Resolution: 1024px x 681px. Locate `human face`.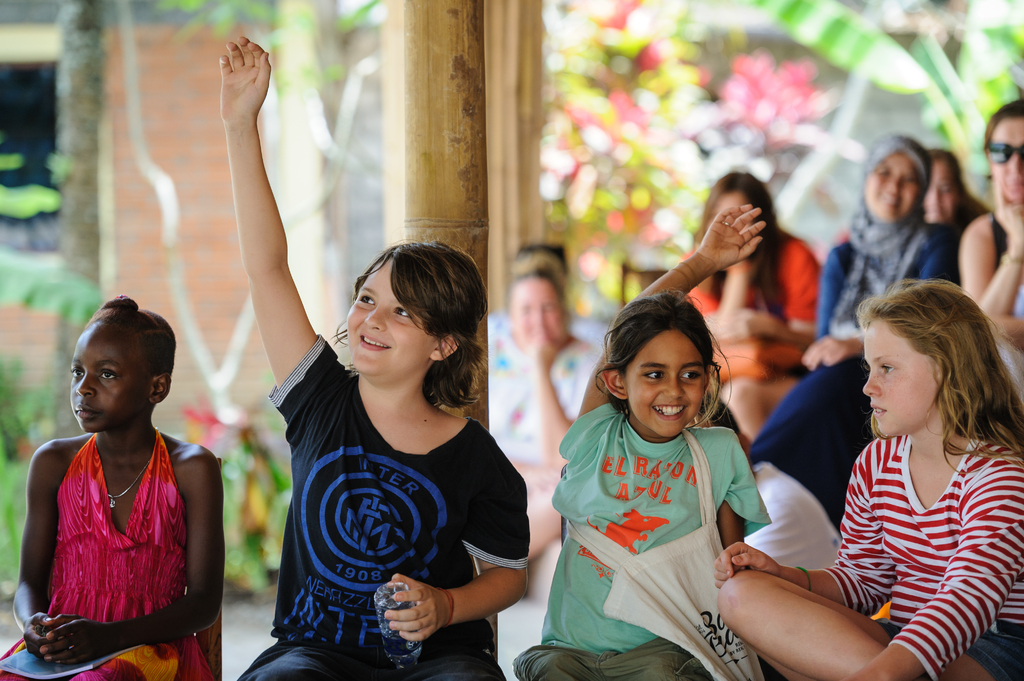
(860, 319, 943, 443).
